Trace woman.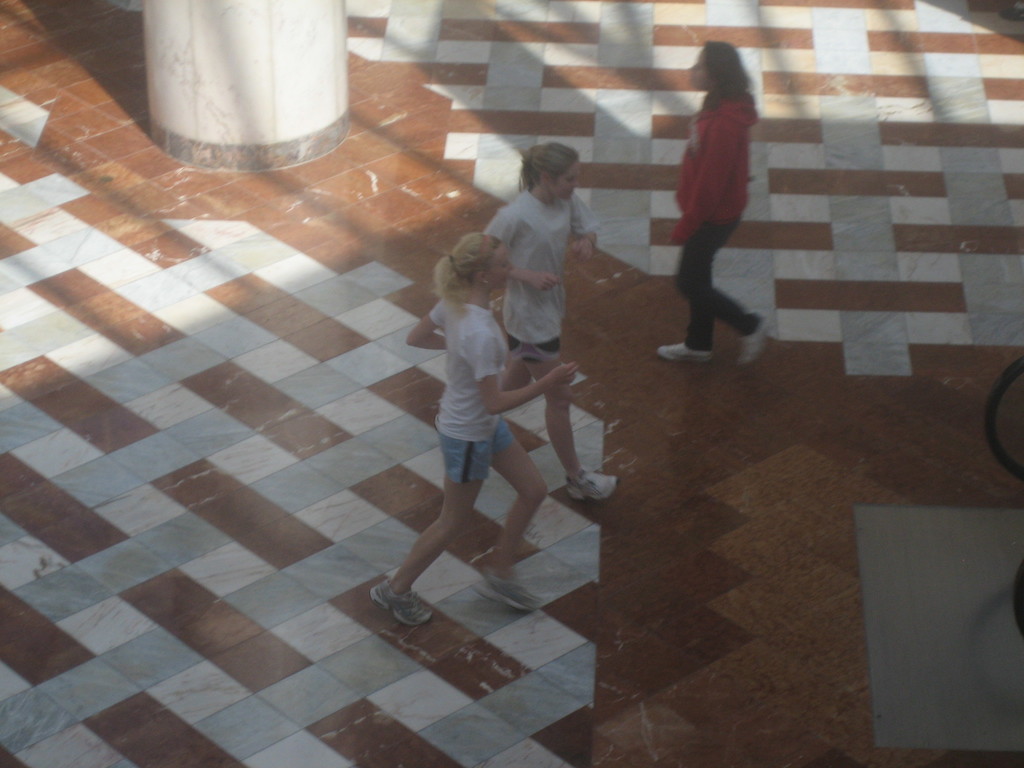
Traced to <box>369,234,579,625</box>.
